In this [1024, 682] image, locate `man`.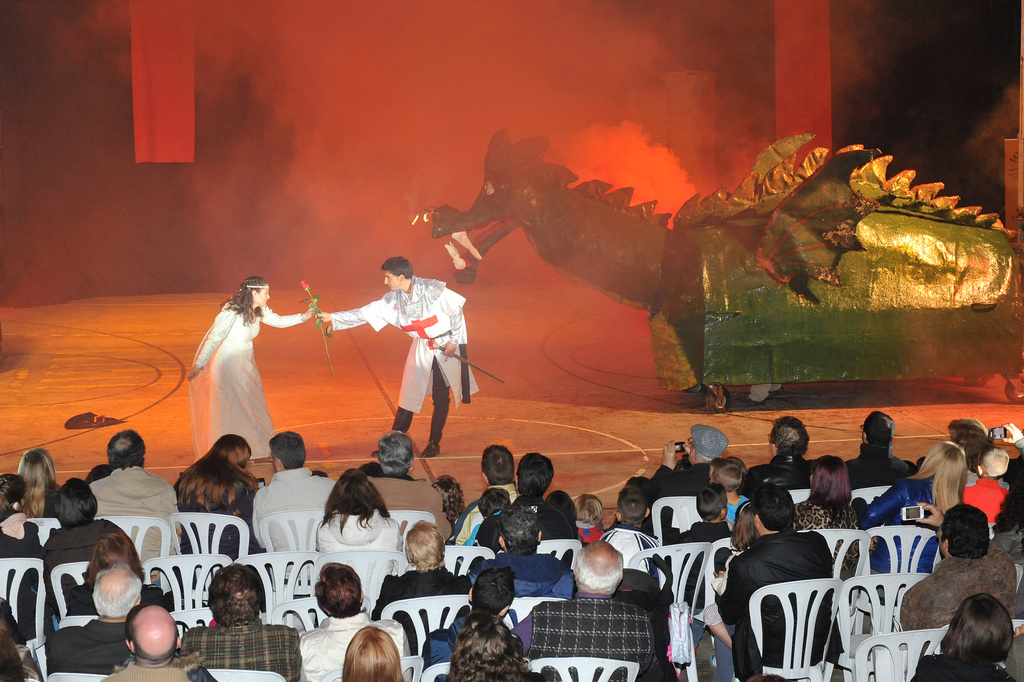
Bounding box: x1=898, y1=503, x2=1023, y2=659.
